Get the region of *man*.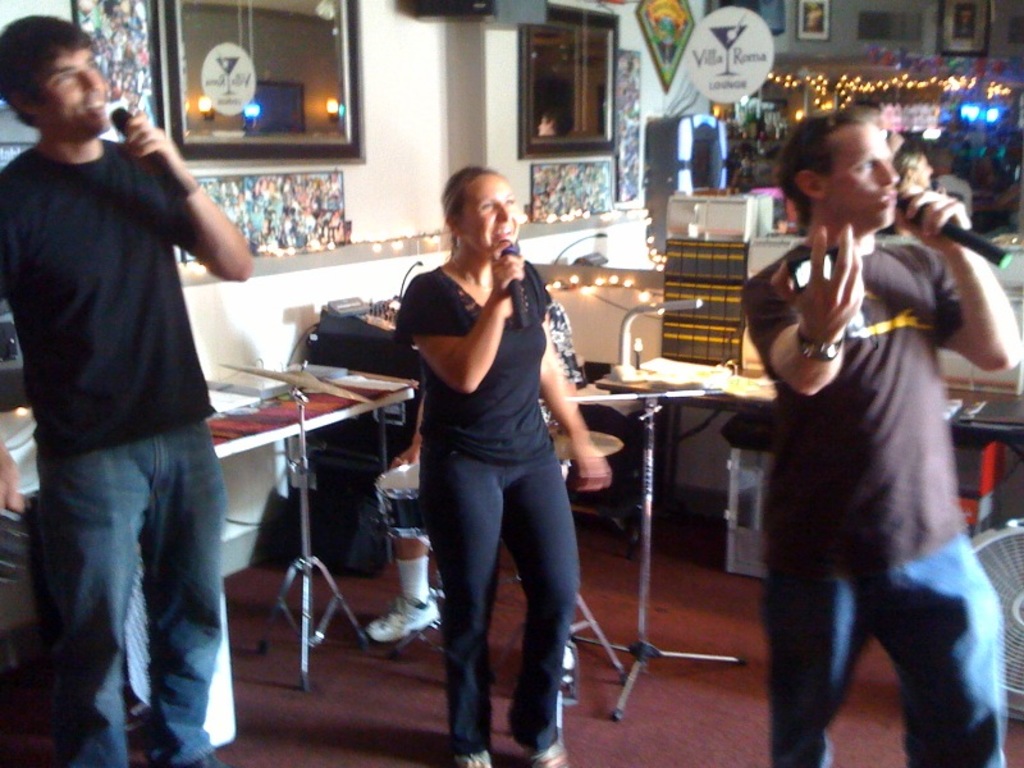
Rect(897, 131, 934, 187).
